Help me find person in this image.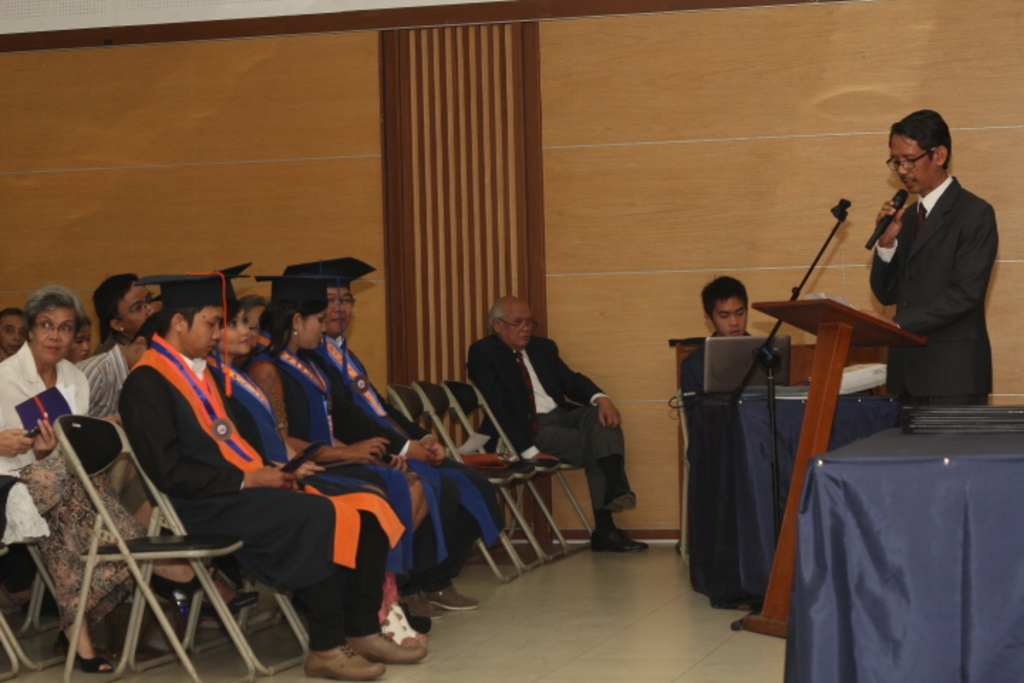
Found it: x1=0 y1=283 x2=216 y2=669.
